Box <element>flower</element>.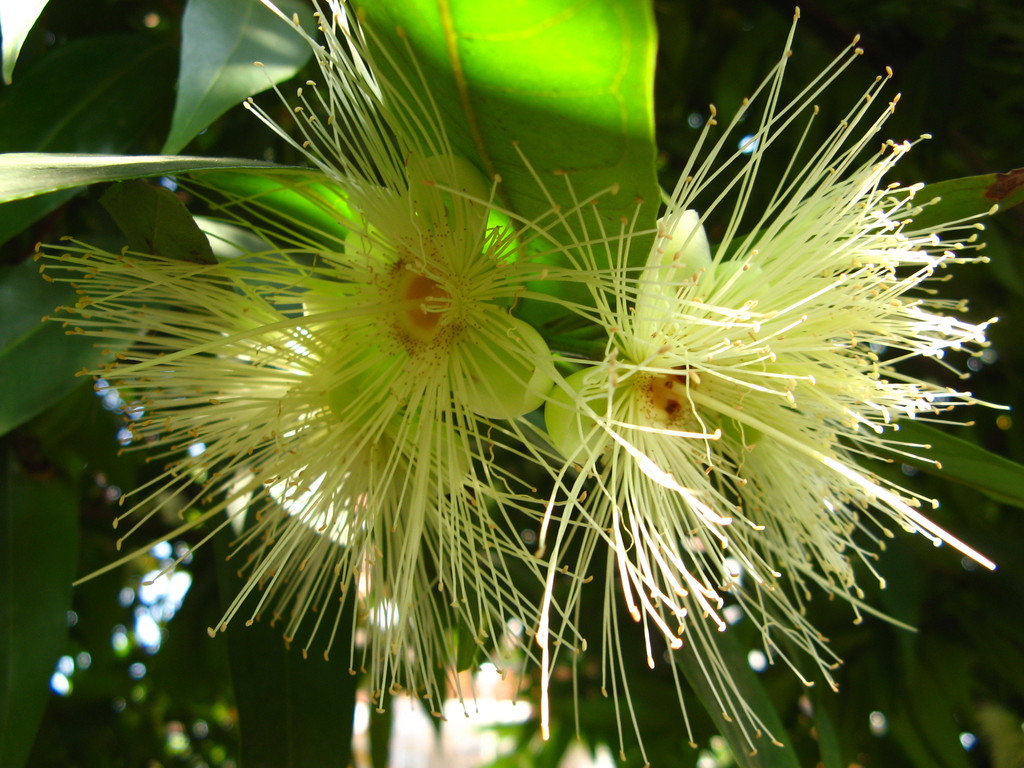
{"left": 29, "top": 0, "right": 759, "bottom": 722}.
